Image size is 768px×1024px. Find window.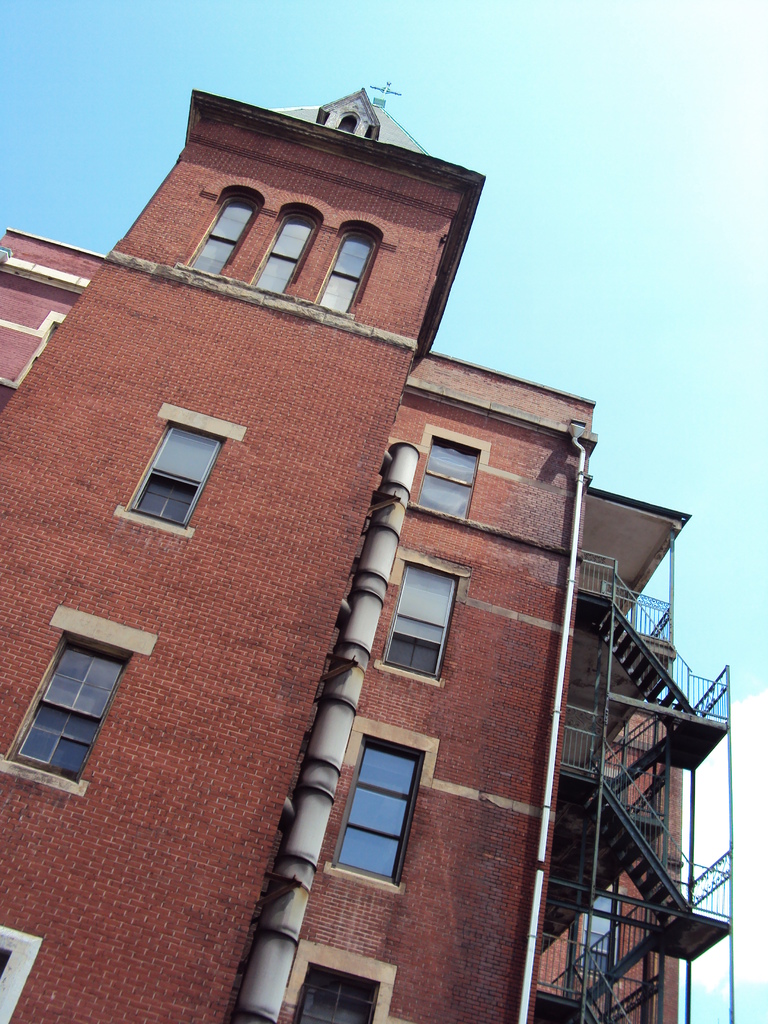
BBox(335, 740, 419, 882).
